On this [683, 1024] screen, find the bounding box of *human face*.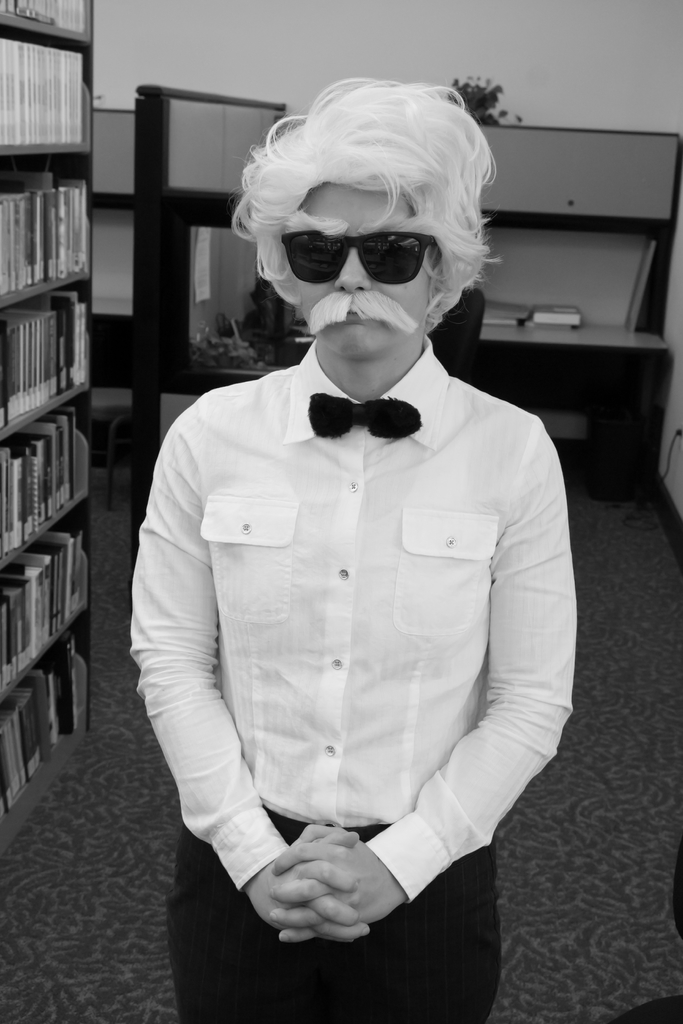
Bounding box: select_region(272, 168, 438, 386).
